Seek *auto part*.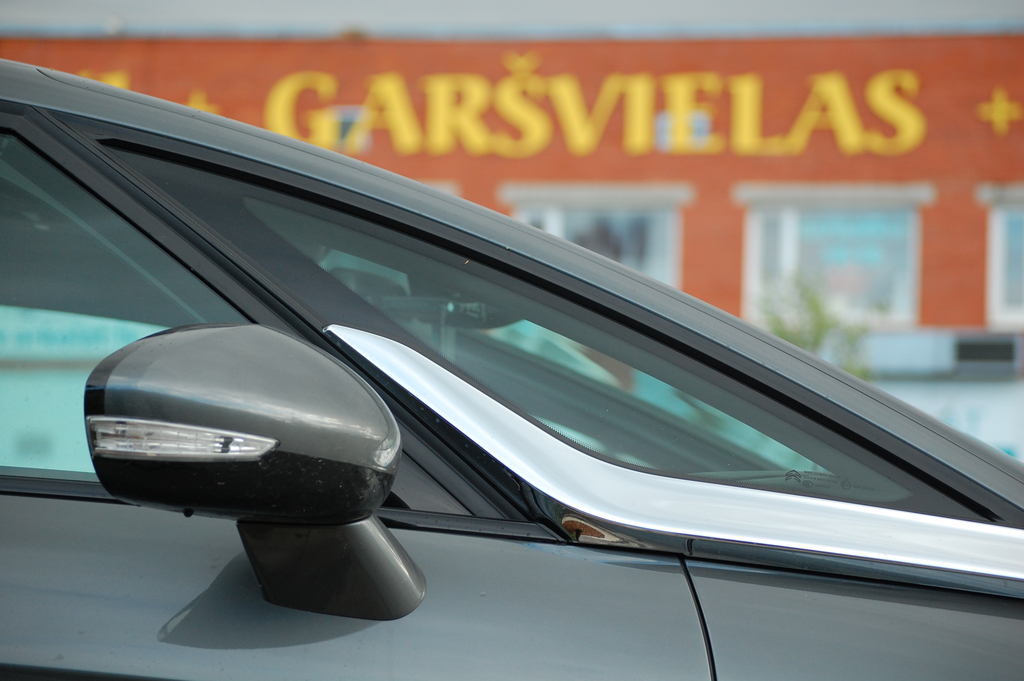
96,297,412,597.
